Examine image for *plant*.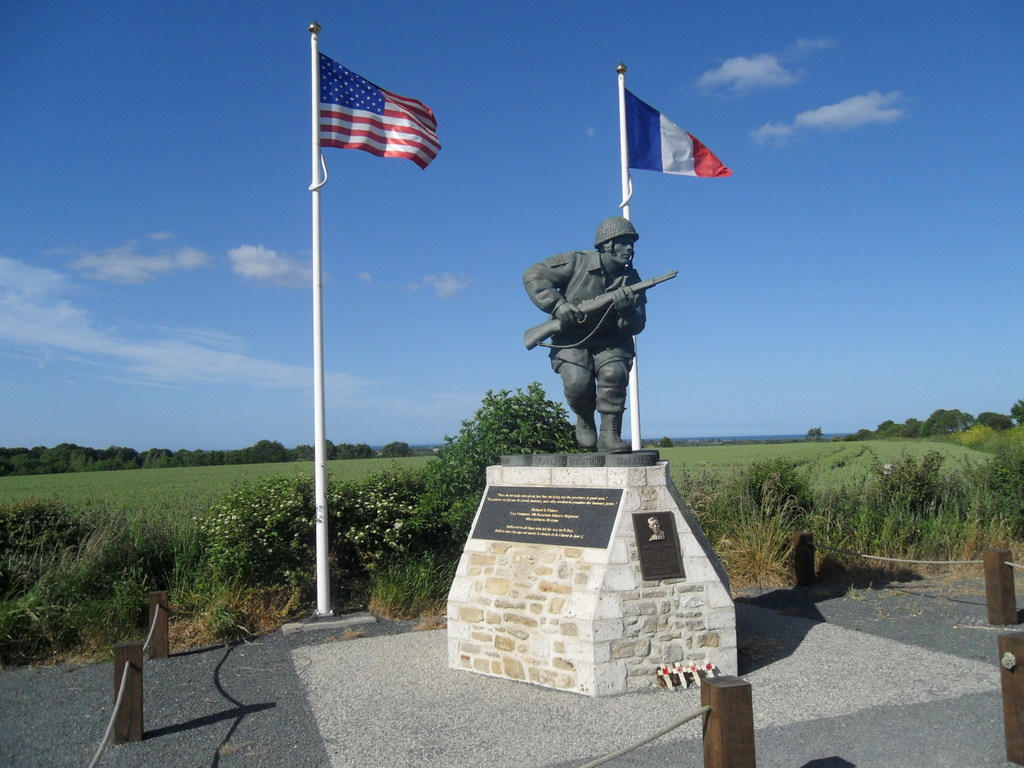
Examination result: select_region(962, 420, 1002, 442).
